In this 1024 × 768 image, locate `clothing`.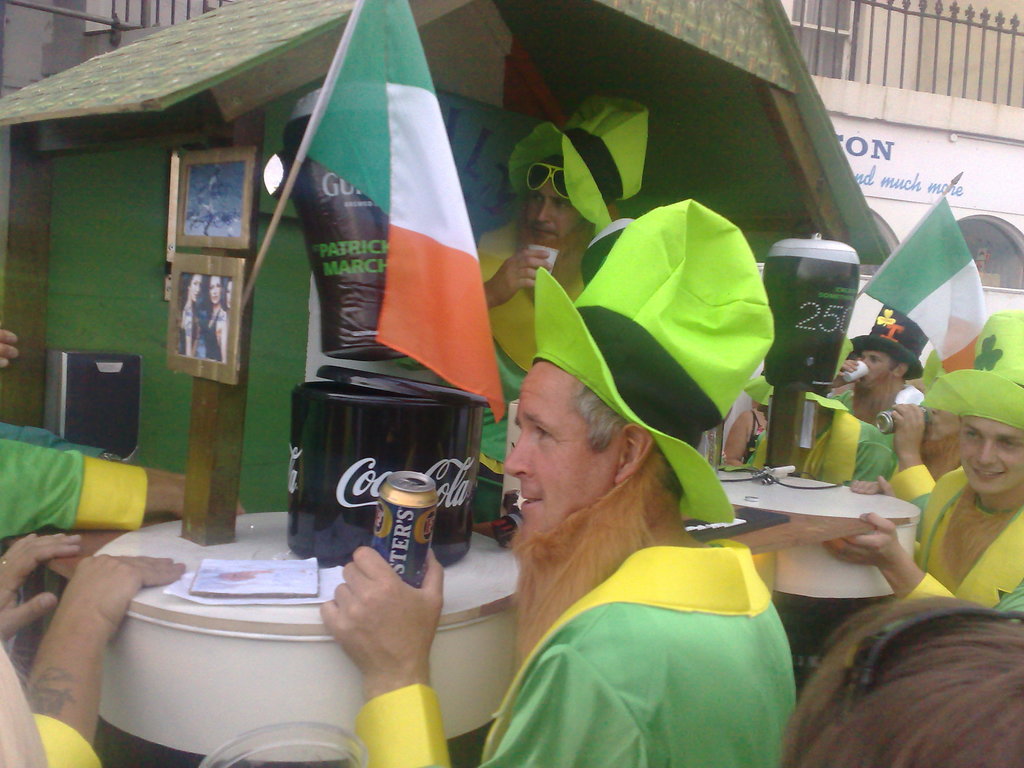
Bounding box: BBox(1, 421, 108, 455).
